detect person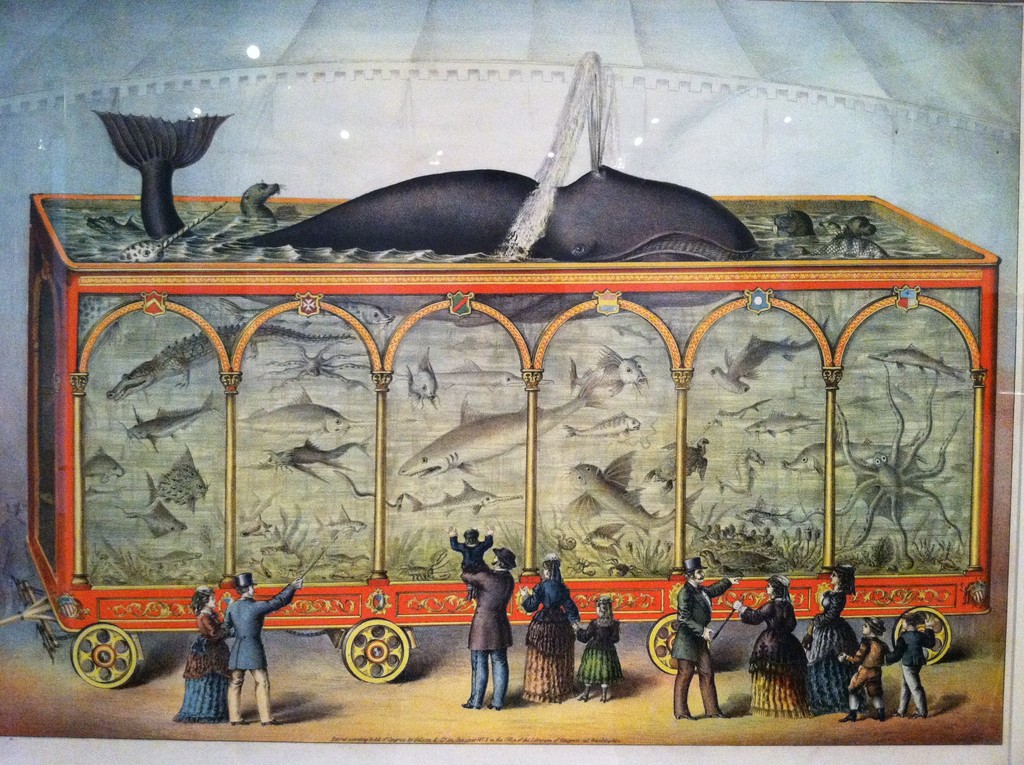
crop(575, 600, 614, 708)
